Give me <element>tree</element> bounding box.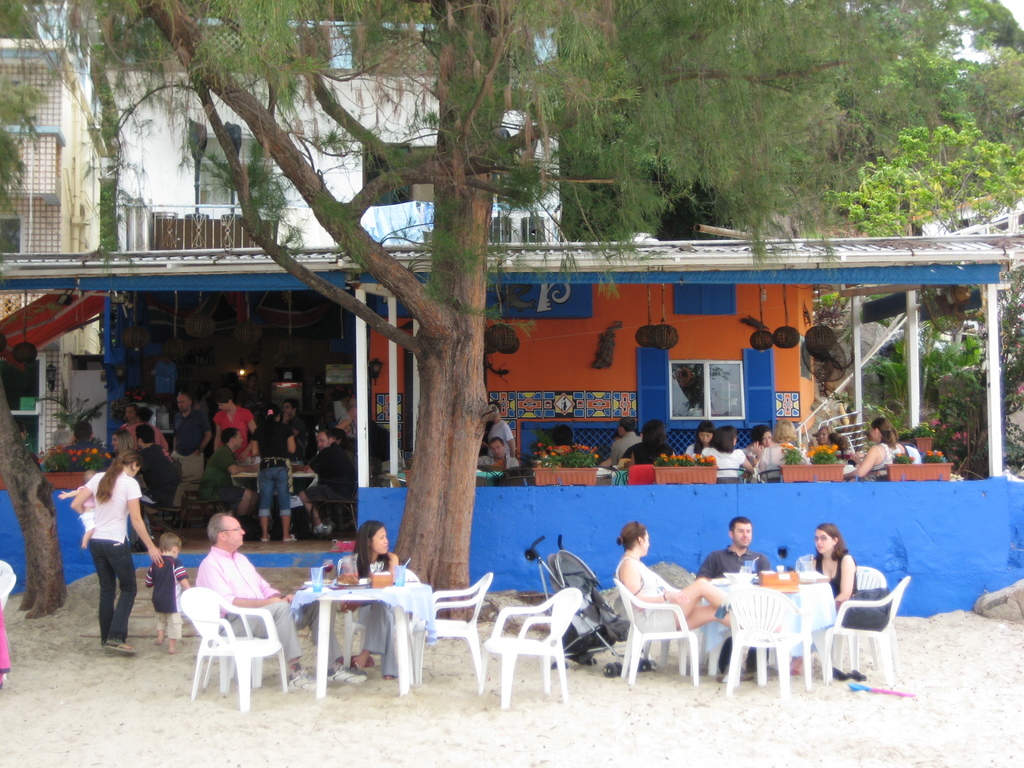
region(830, 126, 1023, 343).
